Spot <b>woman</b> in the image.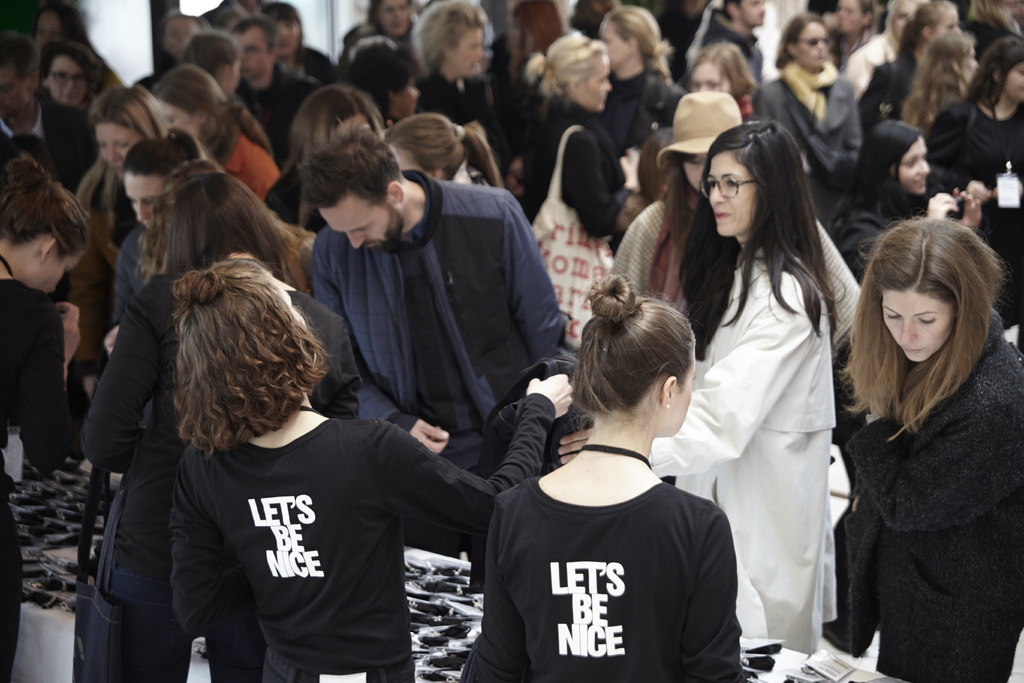
<b>woman</b> found at box(67, 81, 170, 393).
